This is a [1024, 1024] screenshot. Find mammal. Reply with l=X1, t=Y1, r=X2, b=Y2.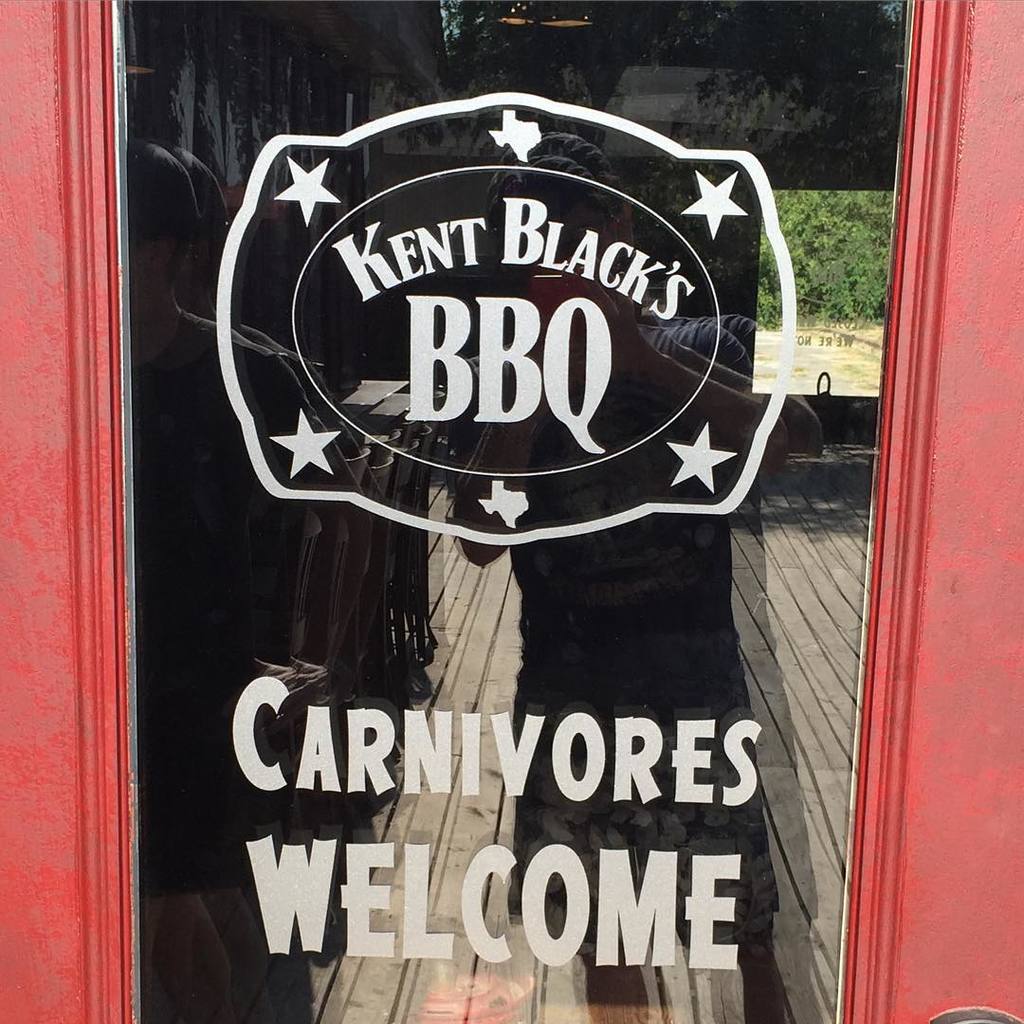
l=411, t=119, r=800, b=1013.
